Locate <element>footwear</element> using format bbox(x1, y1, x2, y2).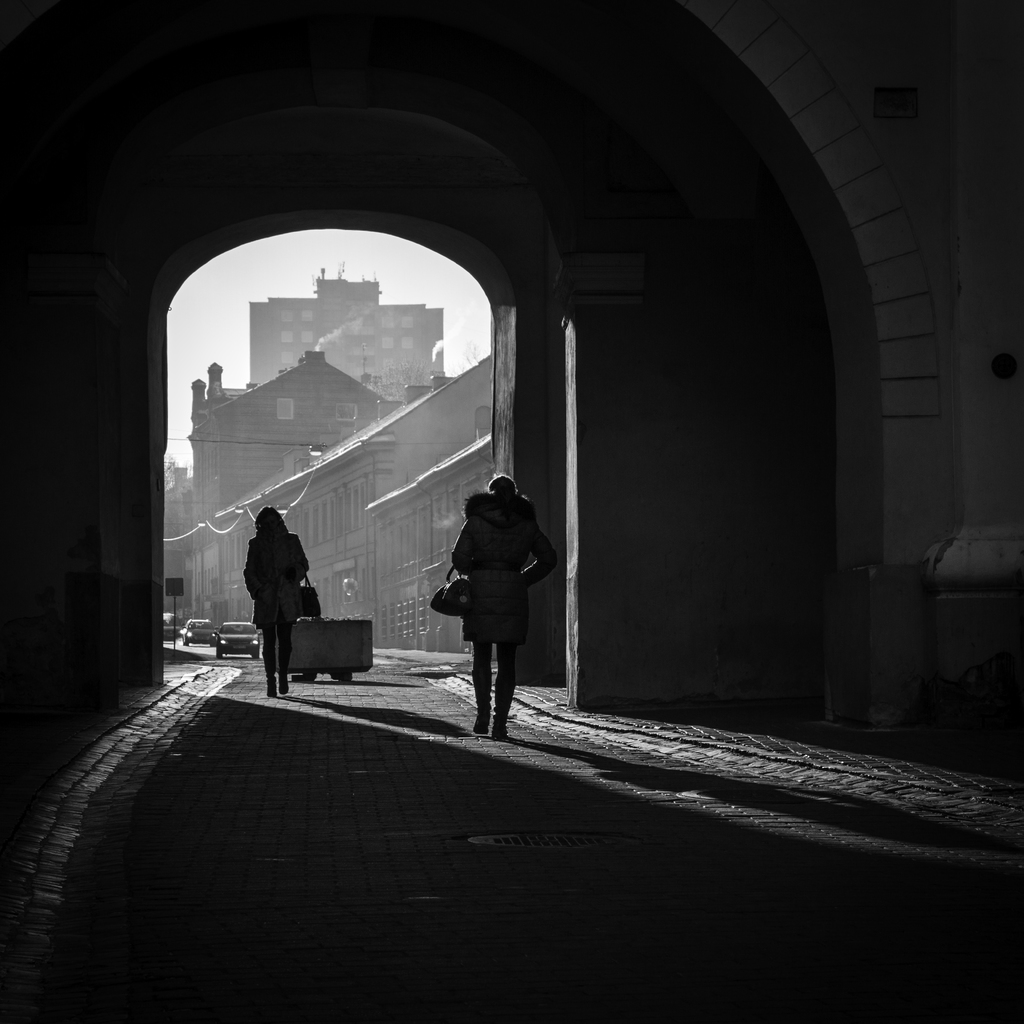
bbox(468, 714, 489, 737).
